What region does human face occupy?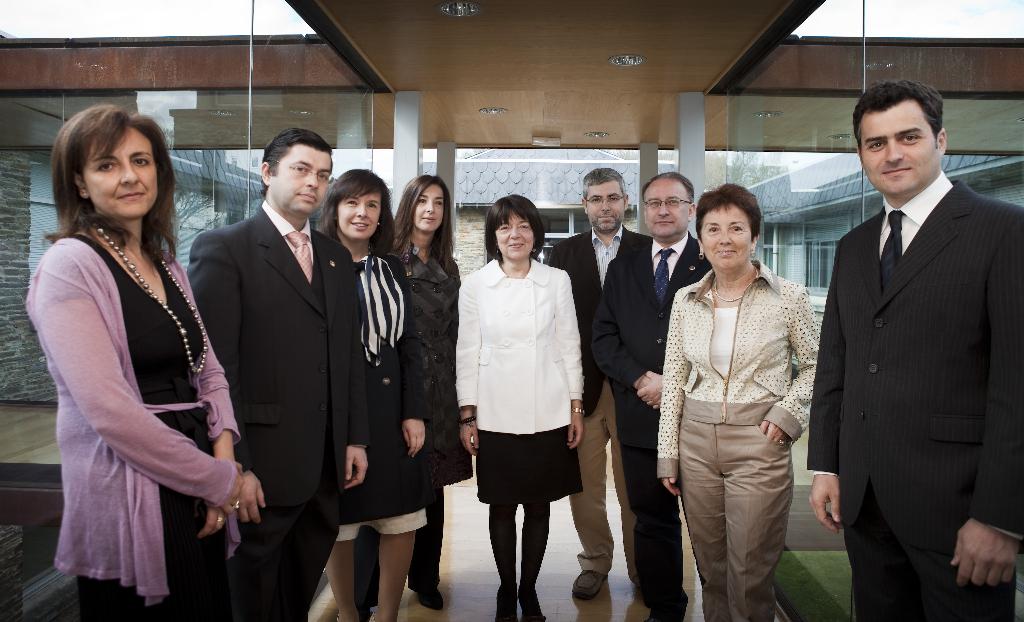
bbox=(337, 185, 383, 240).
